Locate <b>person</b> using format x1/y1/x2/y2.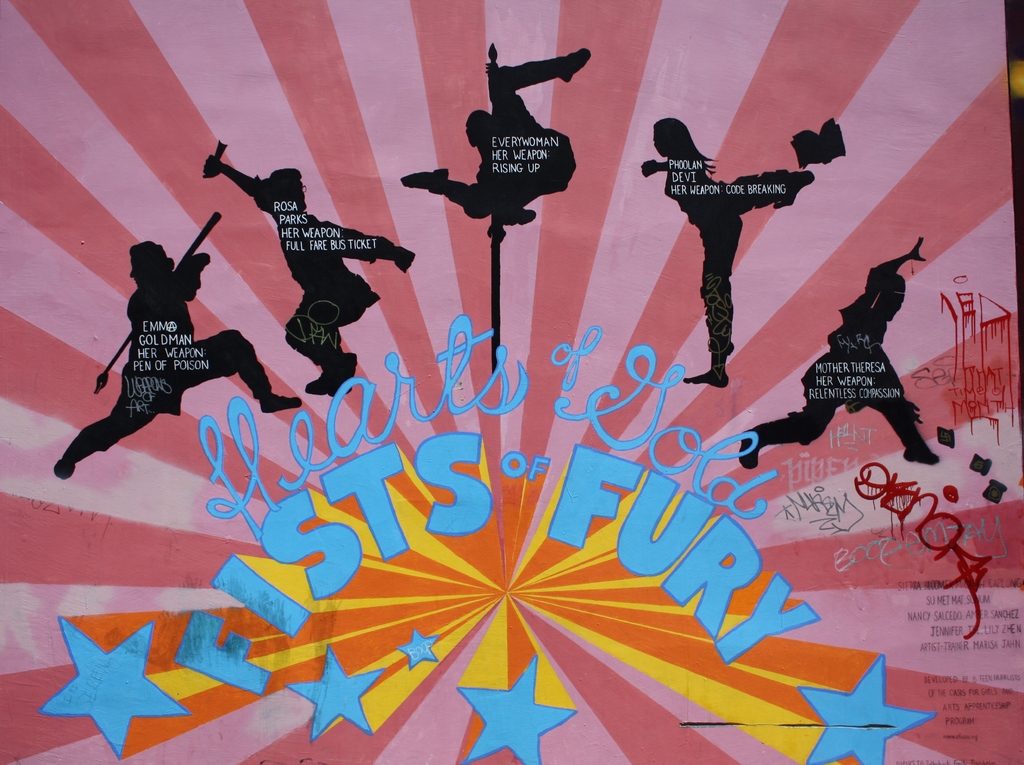
397/44/590/248.
